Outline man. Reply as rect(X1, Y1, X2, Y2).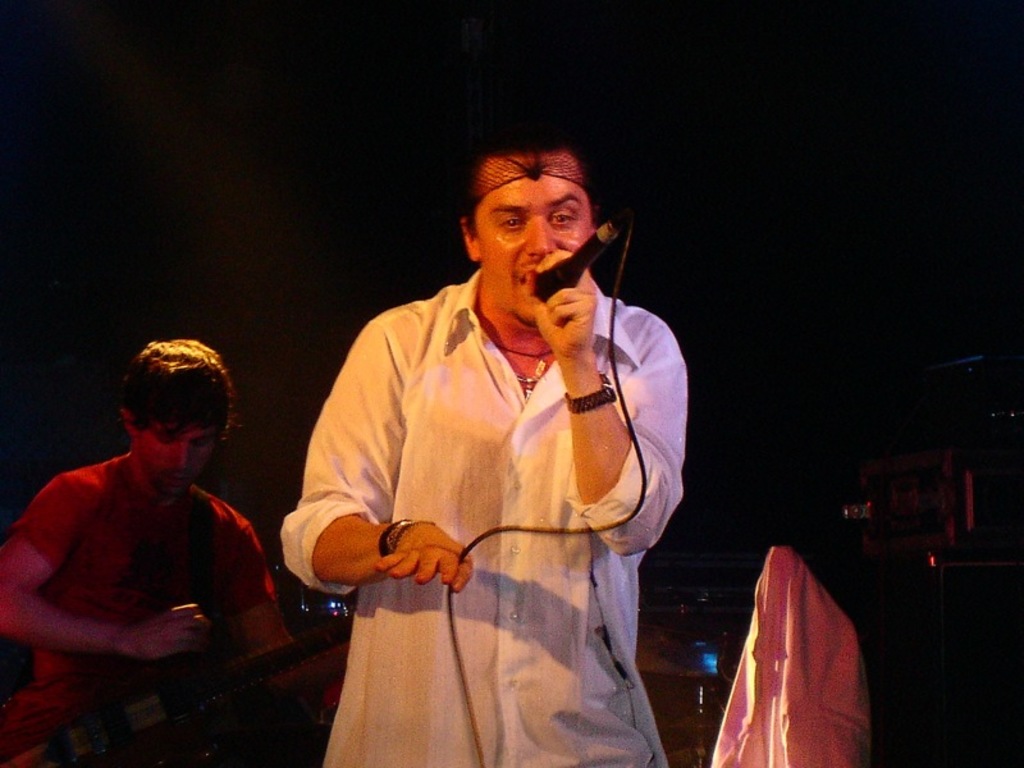
rect(275, 125, 680, 767).
